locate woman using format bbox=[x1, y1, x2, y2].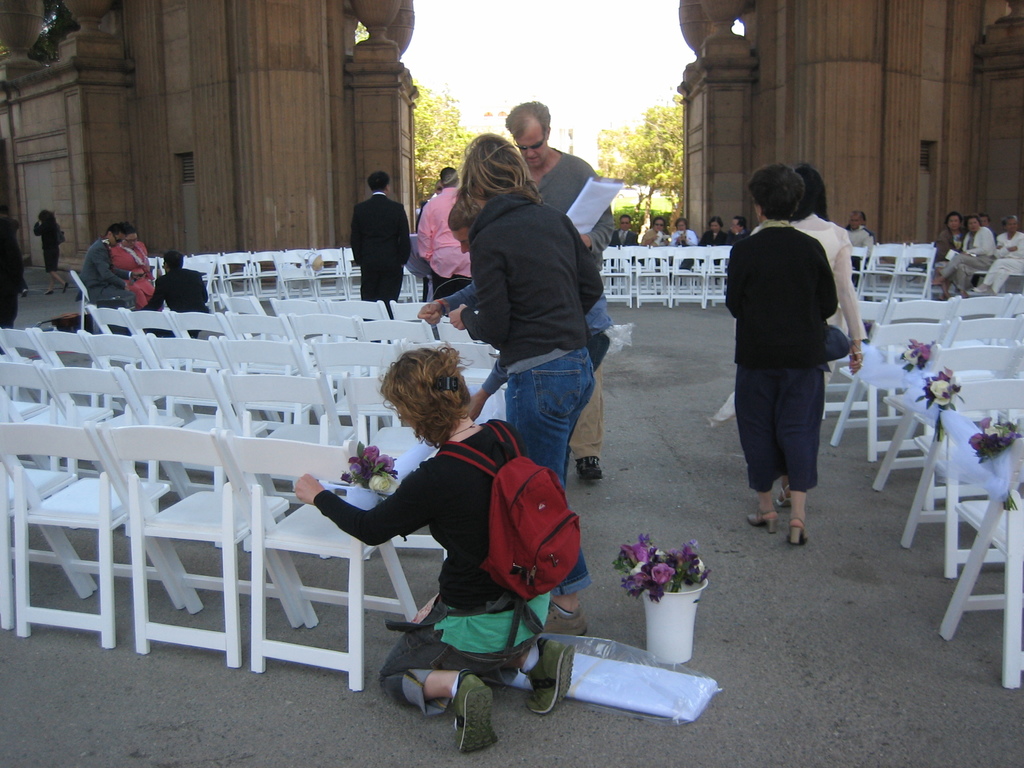
bbox=[447, 129, 604, 624].
